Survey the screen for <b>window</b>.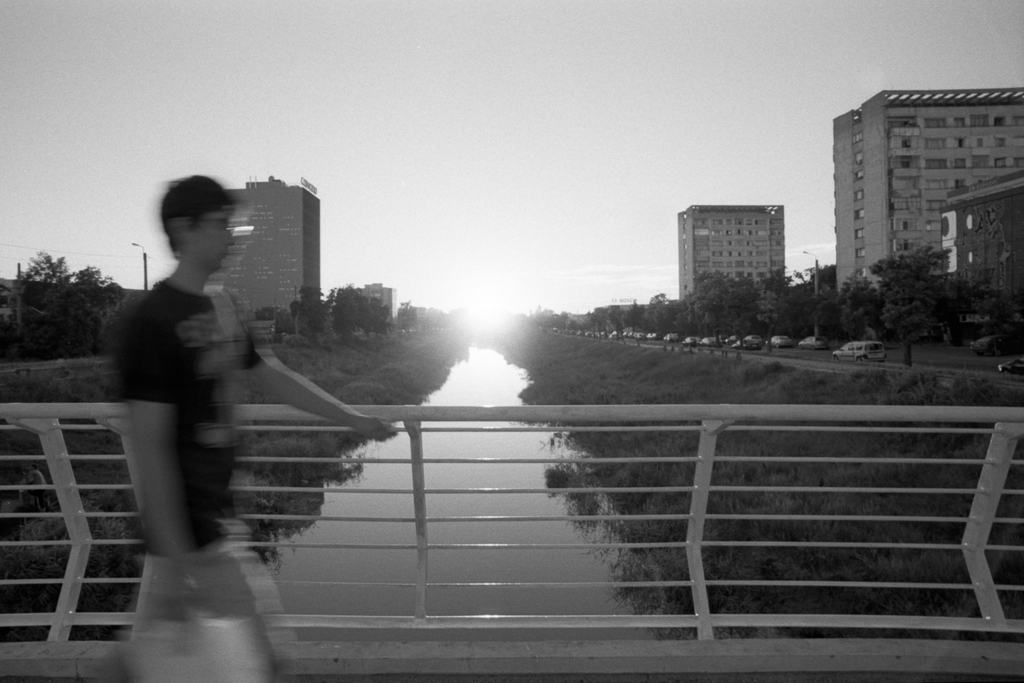
Survey found: rect(856, 227, 860, 243).
